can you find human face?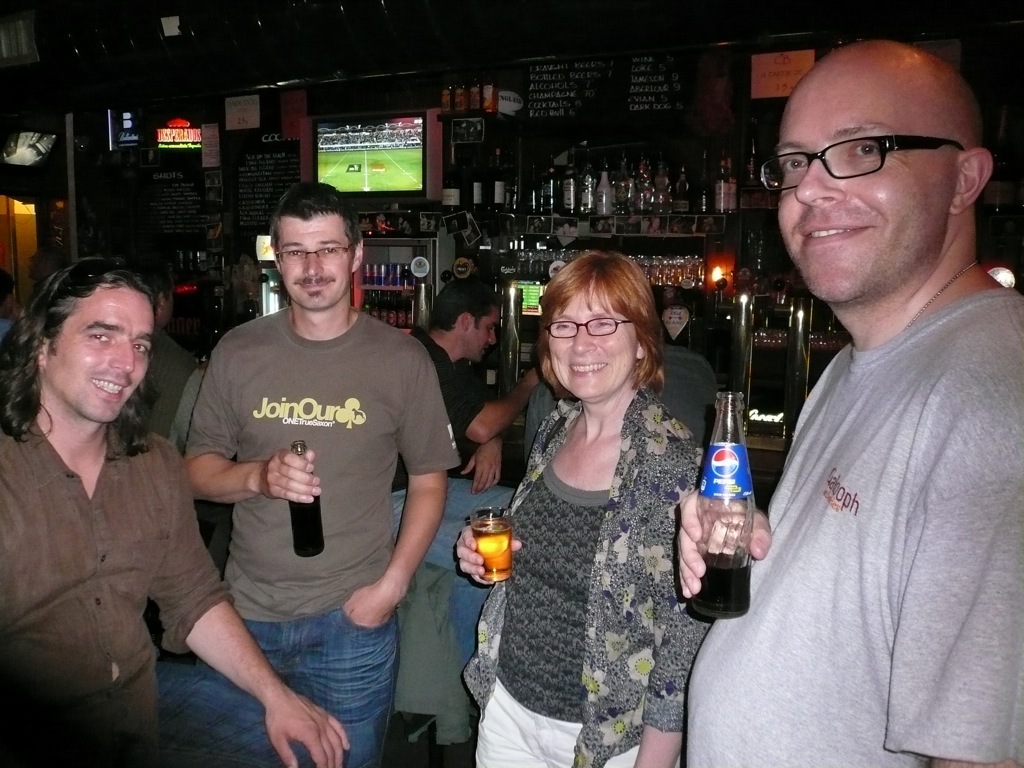
Yes, bounding box: 56:288:156:417.
